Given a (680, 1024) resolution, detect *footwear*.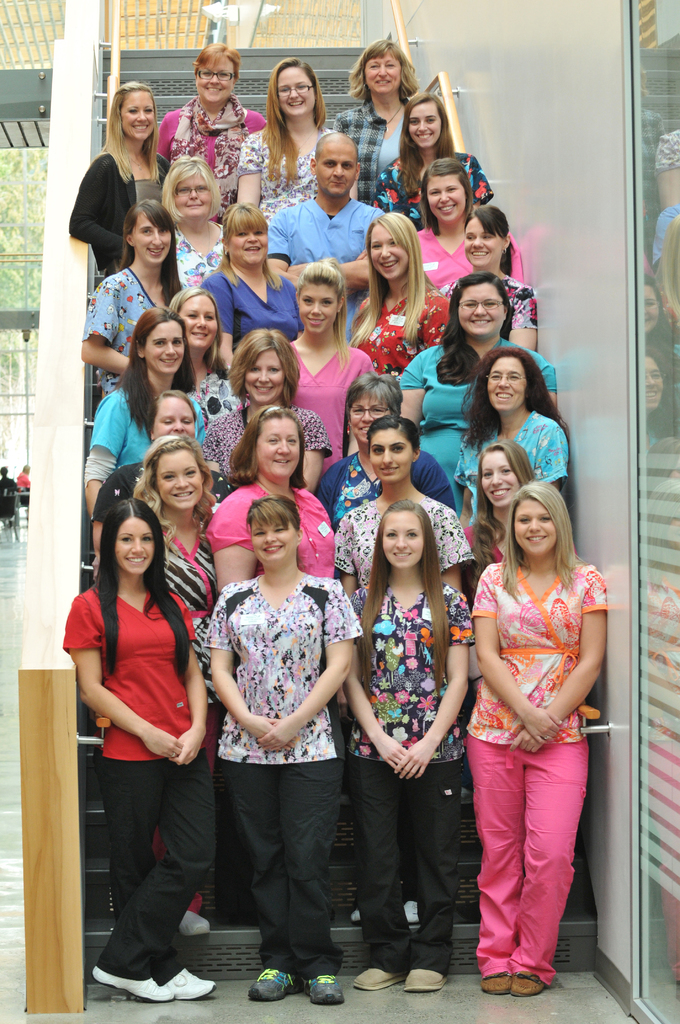
{"left": 304, "top": 972, "right": 343, "bottom": 1008}.
